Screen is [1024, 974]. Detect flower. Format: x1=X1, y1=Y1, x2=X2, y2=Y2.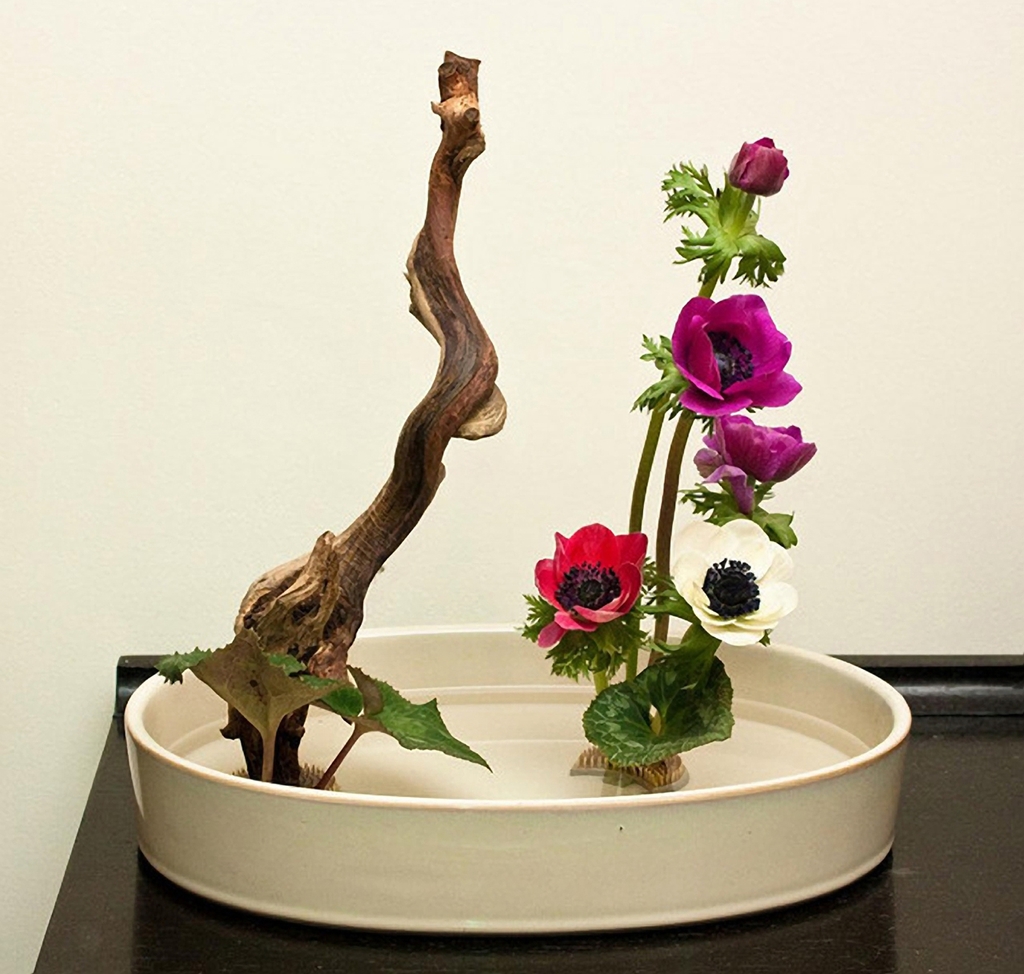
x1=667, y1=292, x2=808, y2=419.
